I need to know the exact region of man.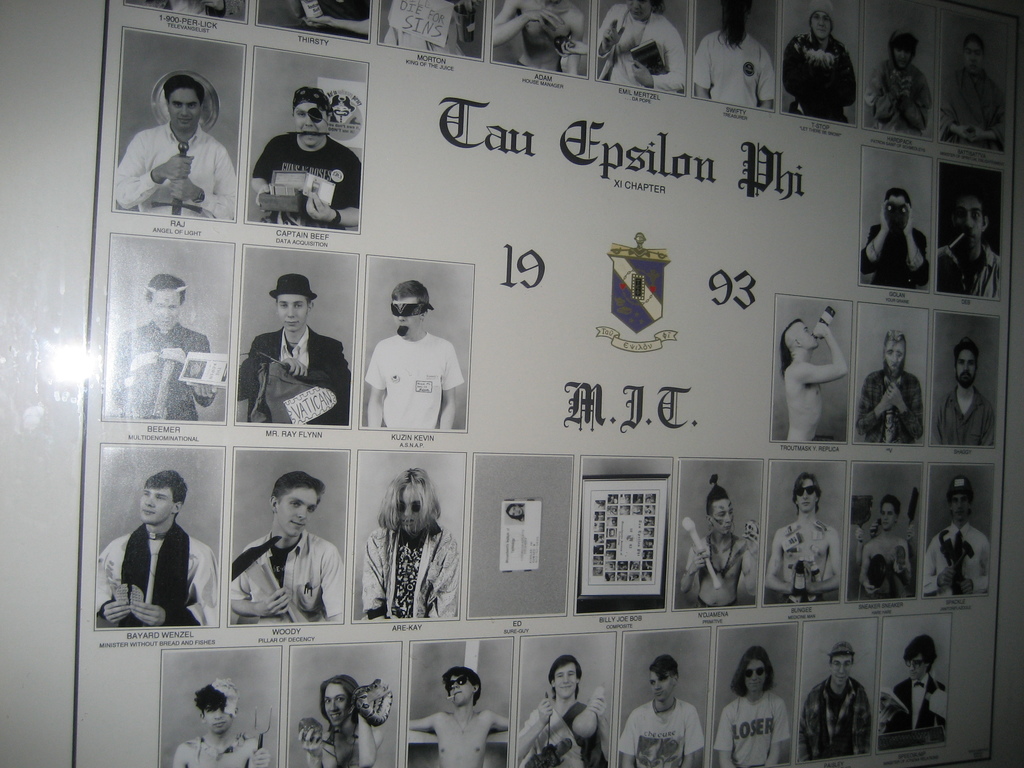
Region: <region>124, 0, 245, 16</region>.
